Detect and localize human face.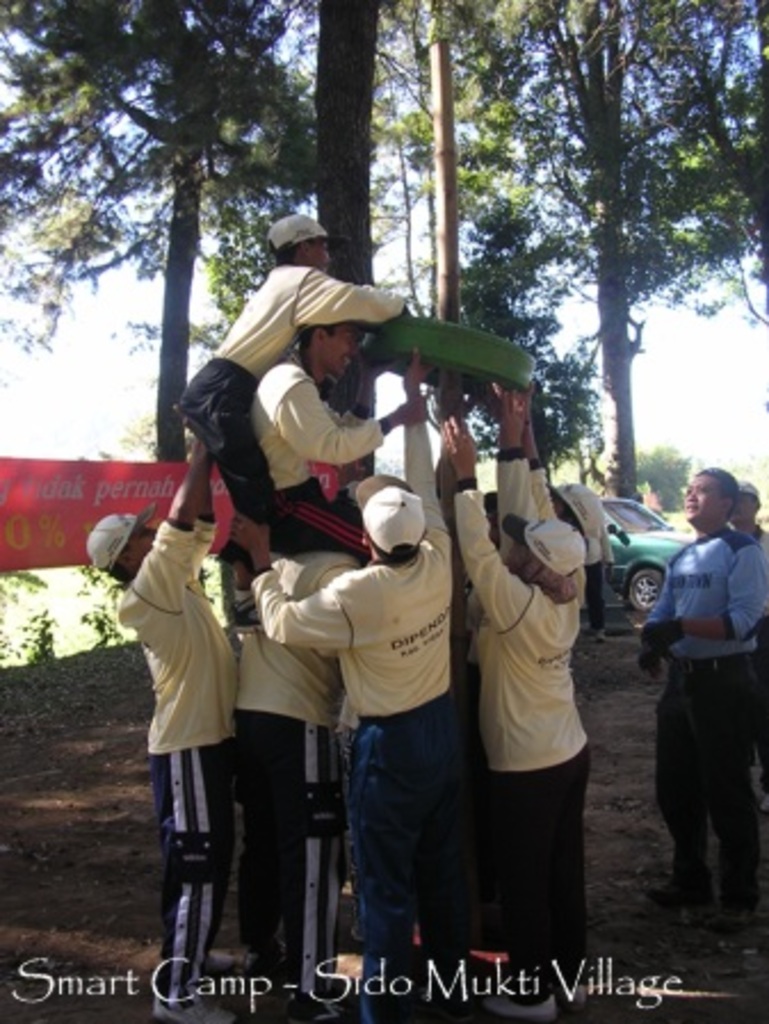
Localized at pyautogui.locateOnScreen(123, 525, 153, 572).
